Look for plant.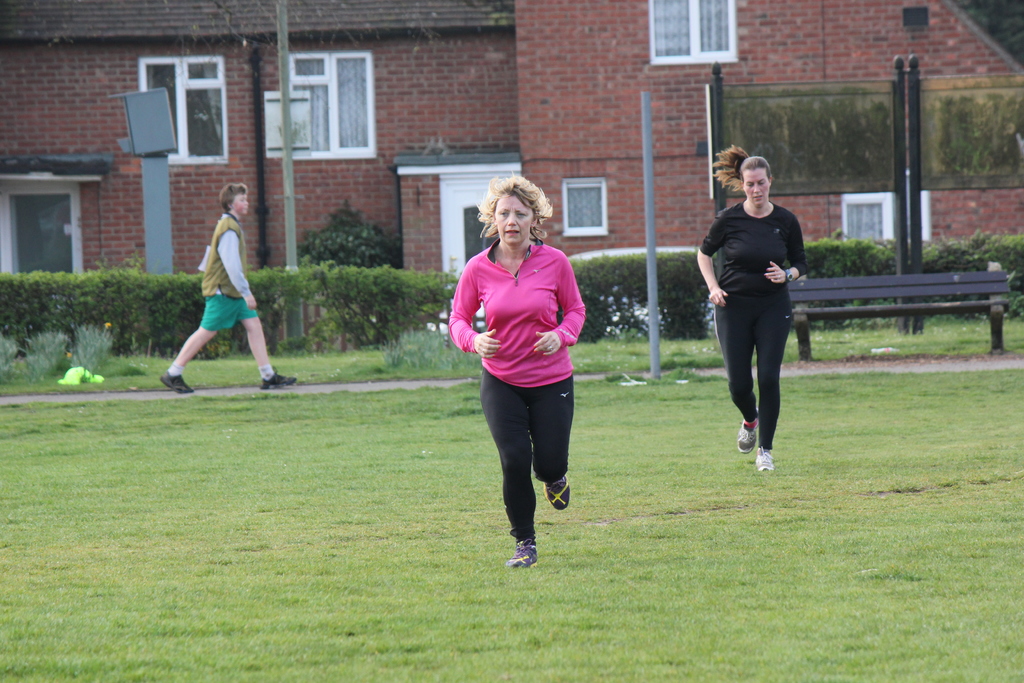
Found: l=599, t=288, r=691, b=377.
